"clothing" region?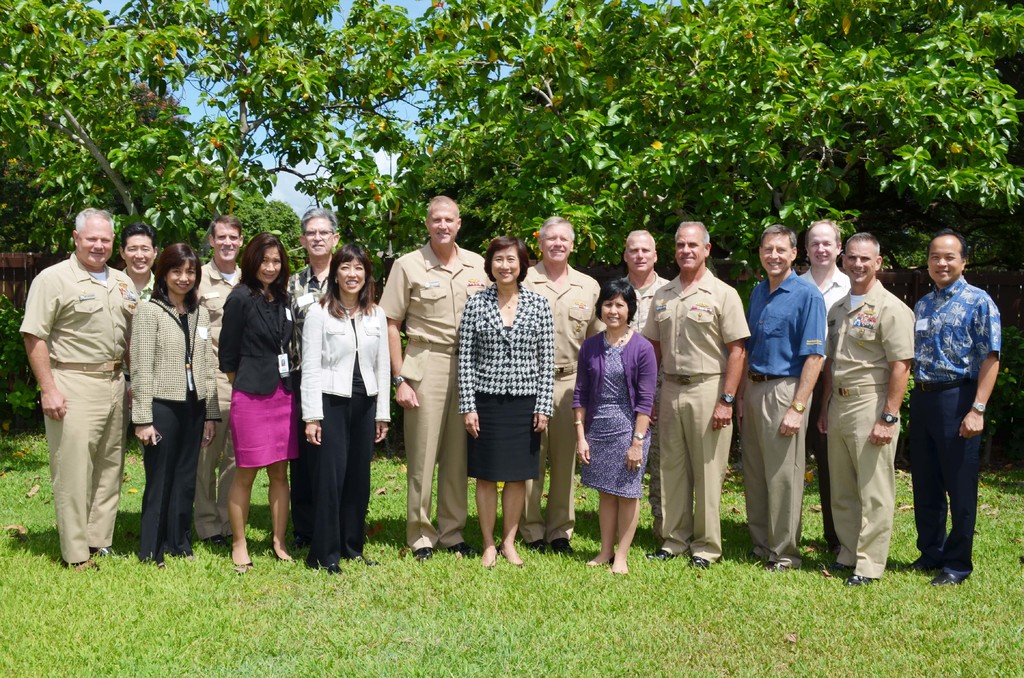
detection(197, 246, 241, 537)
